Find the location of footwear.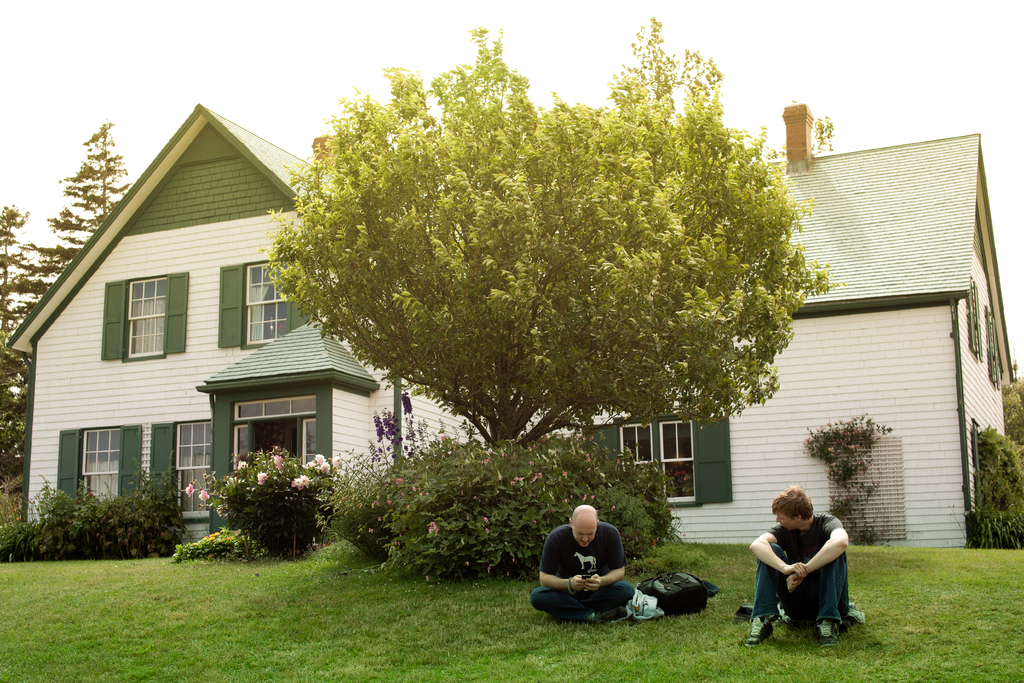
Location: <bbox>596, 605, 623, 624</bbox>.
